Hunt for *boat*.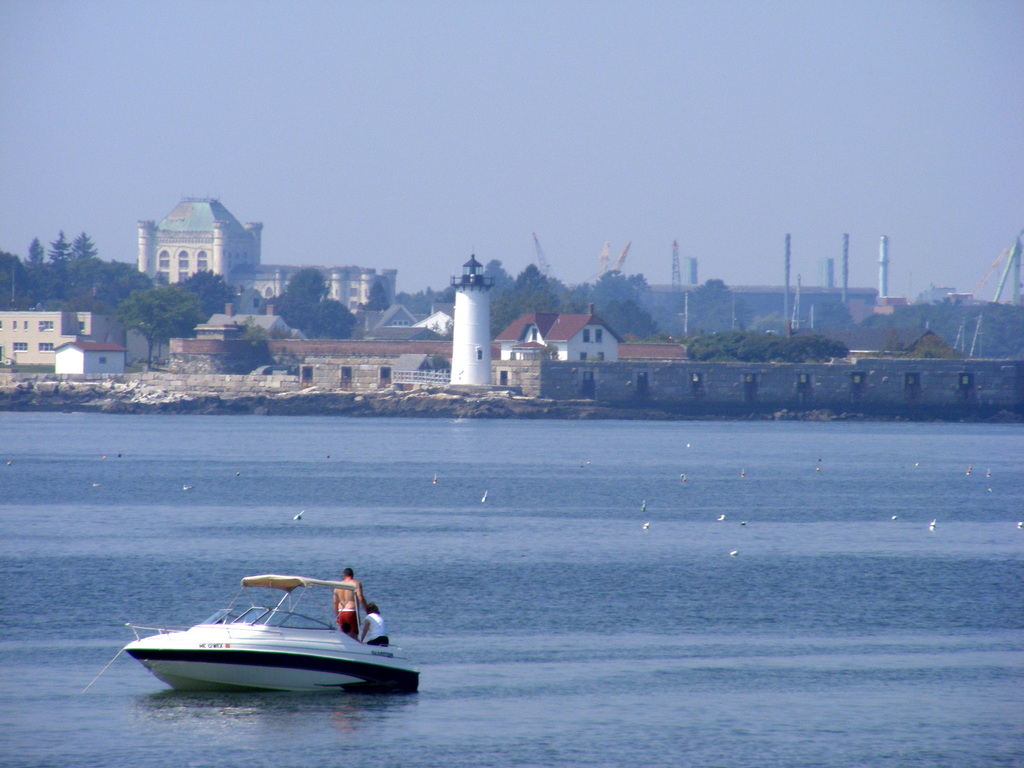
Hunted down at <region>111, 573, 424, 716</region>.
